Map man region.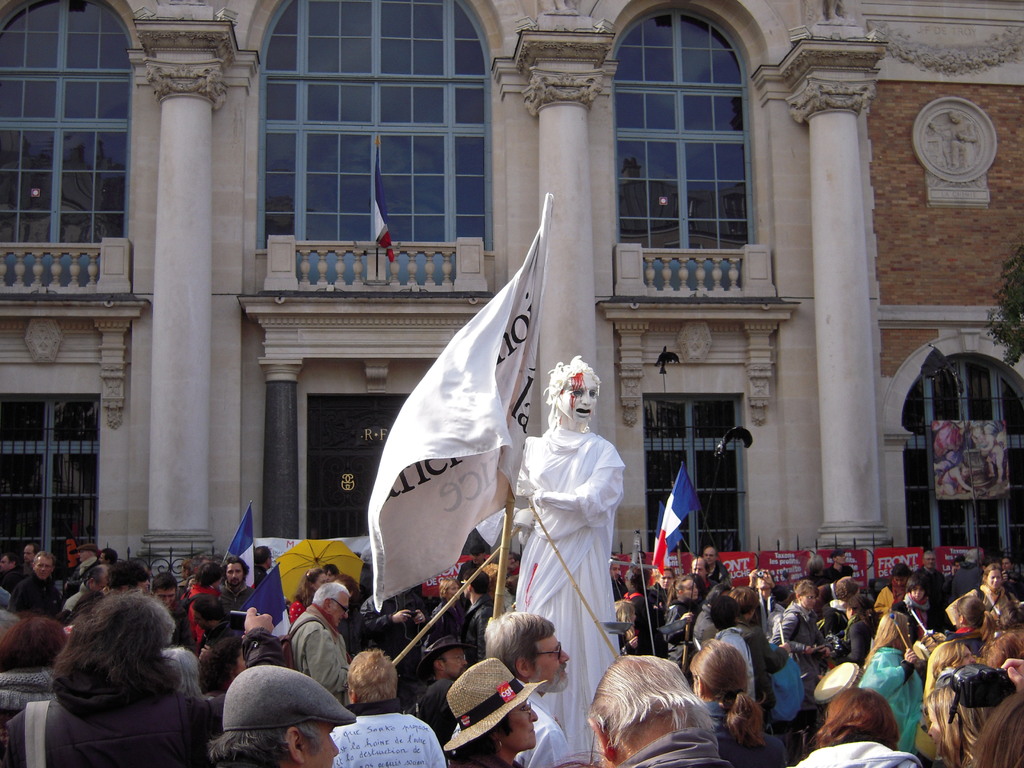
Mapped to locate(419, 628, 470, 733).
